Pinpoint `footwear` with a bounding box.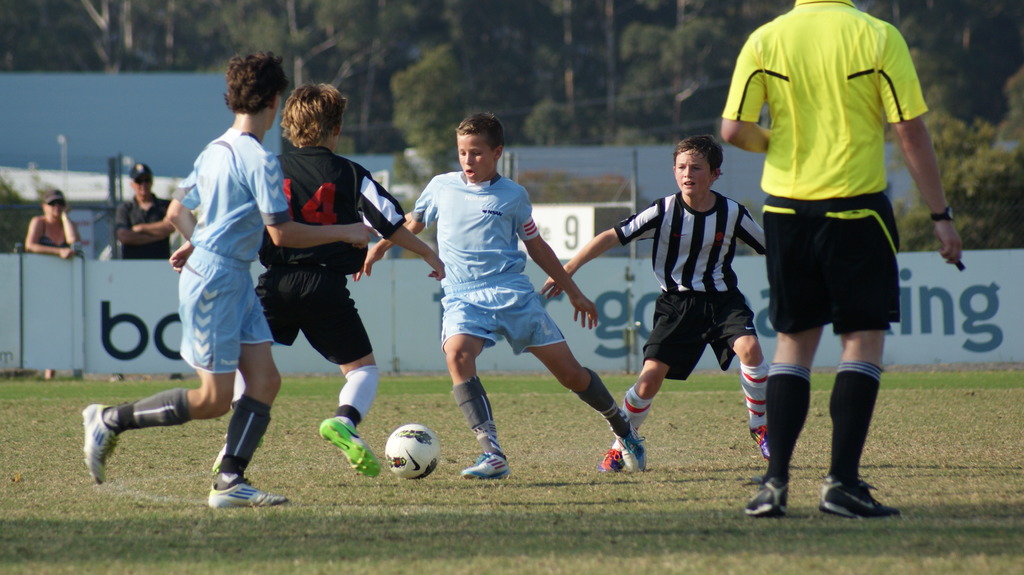
(318, 419, 381, 479).
